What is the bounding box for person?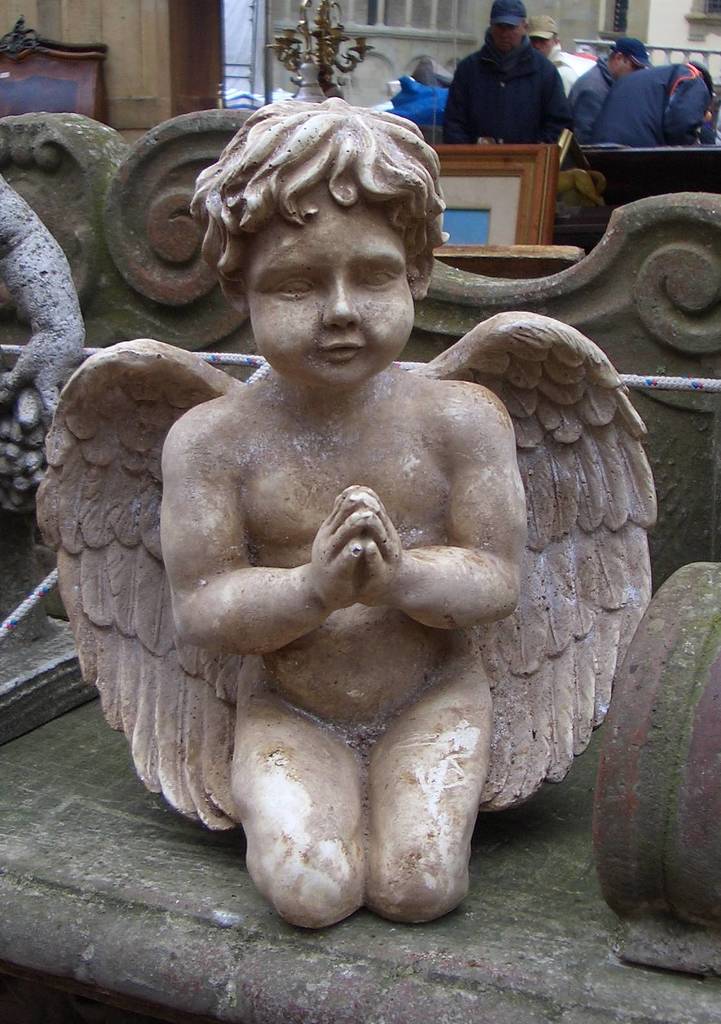
<box>594,57,711,141</box>.
